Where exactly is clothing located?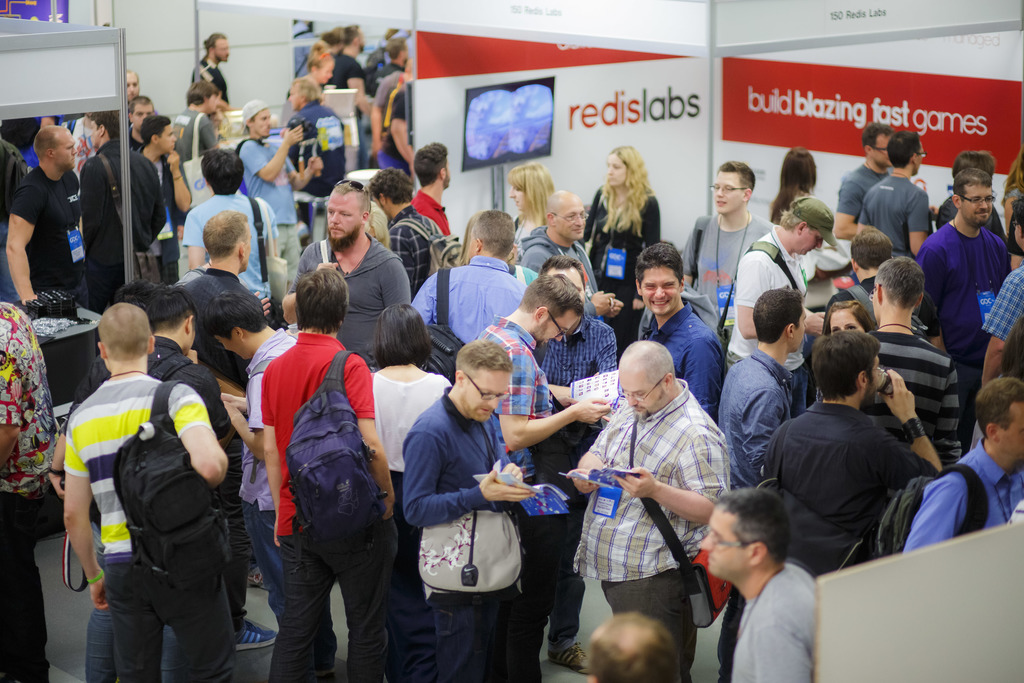
Its bounding box is 179/270/260/313.
